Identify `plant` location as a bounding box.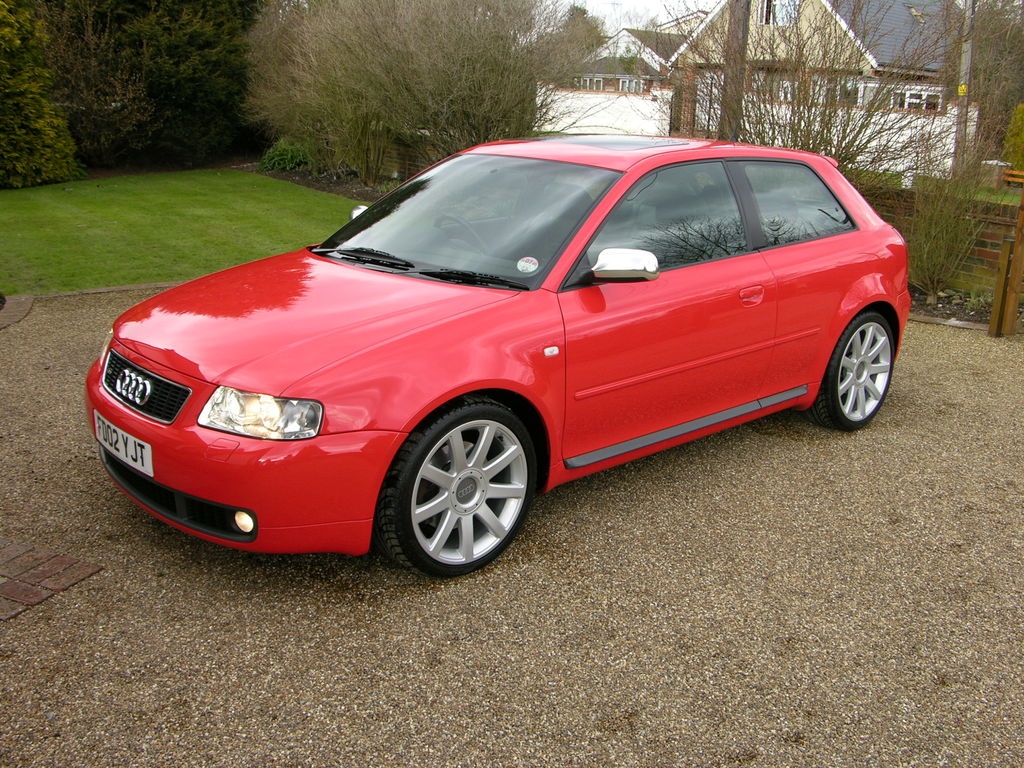
bbox=[361, 175, 401, 193].
